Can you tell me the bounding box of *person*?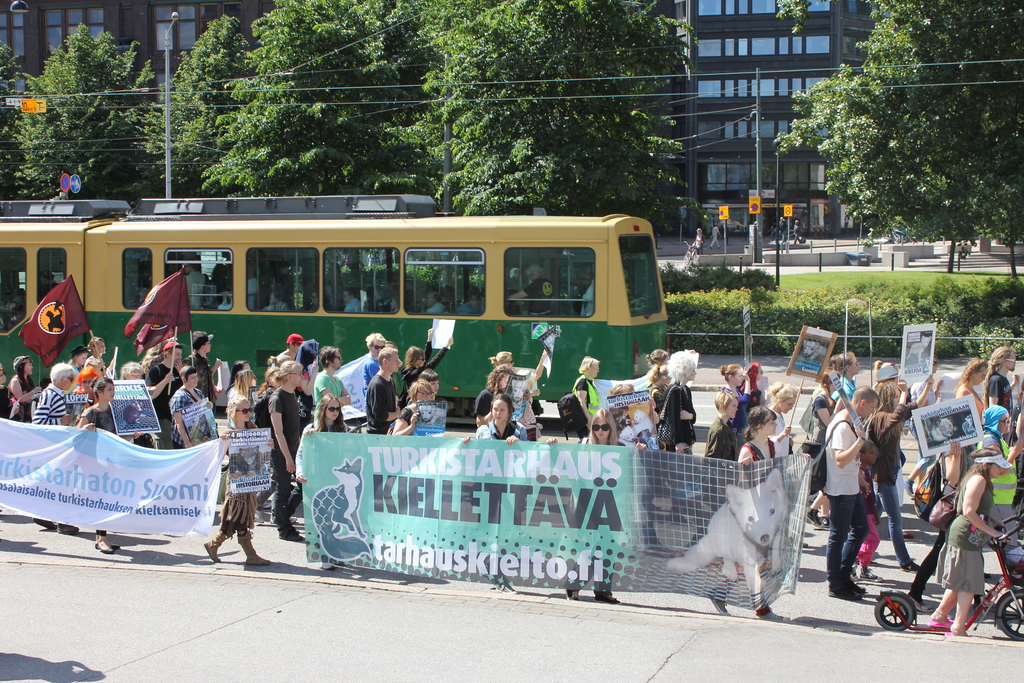
{"left": 46, "top": 303, "right": 67, "bottom": 334}.
